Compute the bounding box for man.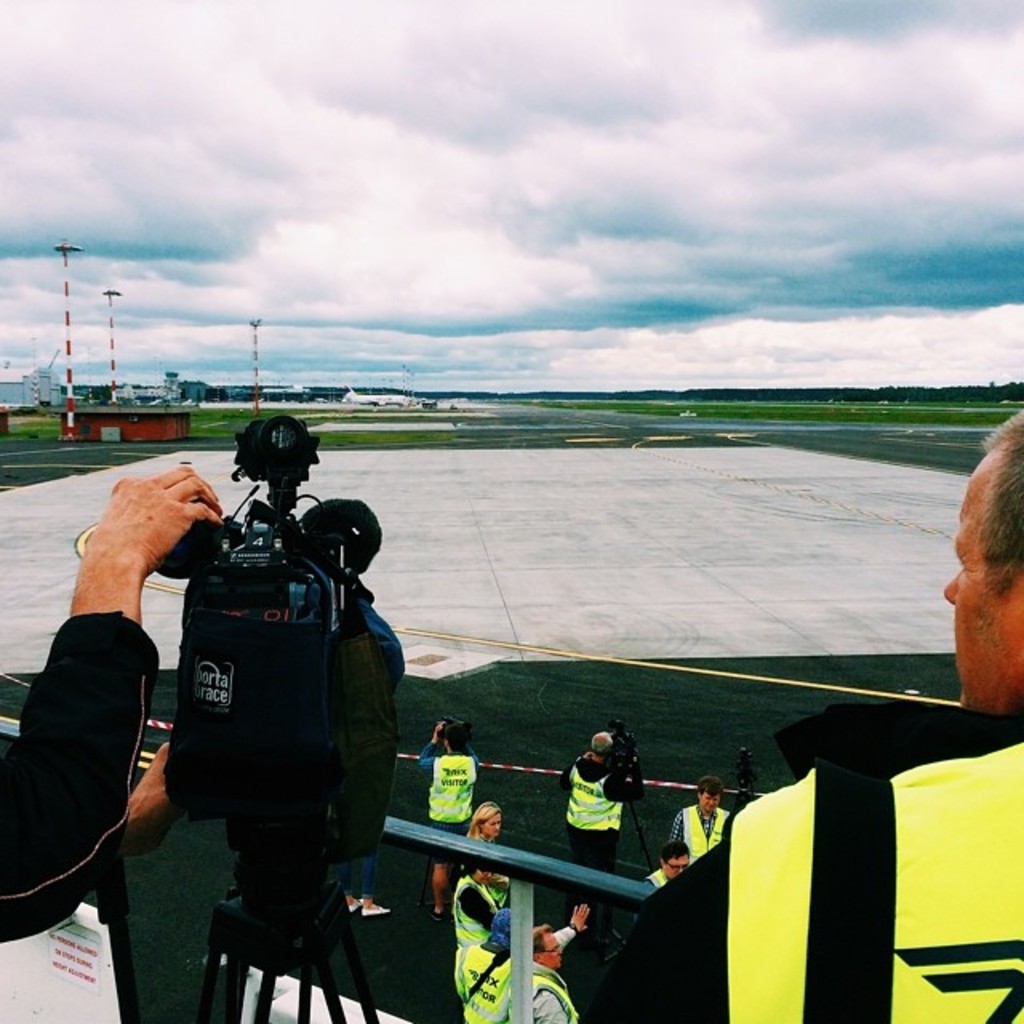
pyautogui.locateOnScreen(558, 734, 643, 872).
